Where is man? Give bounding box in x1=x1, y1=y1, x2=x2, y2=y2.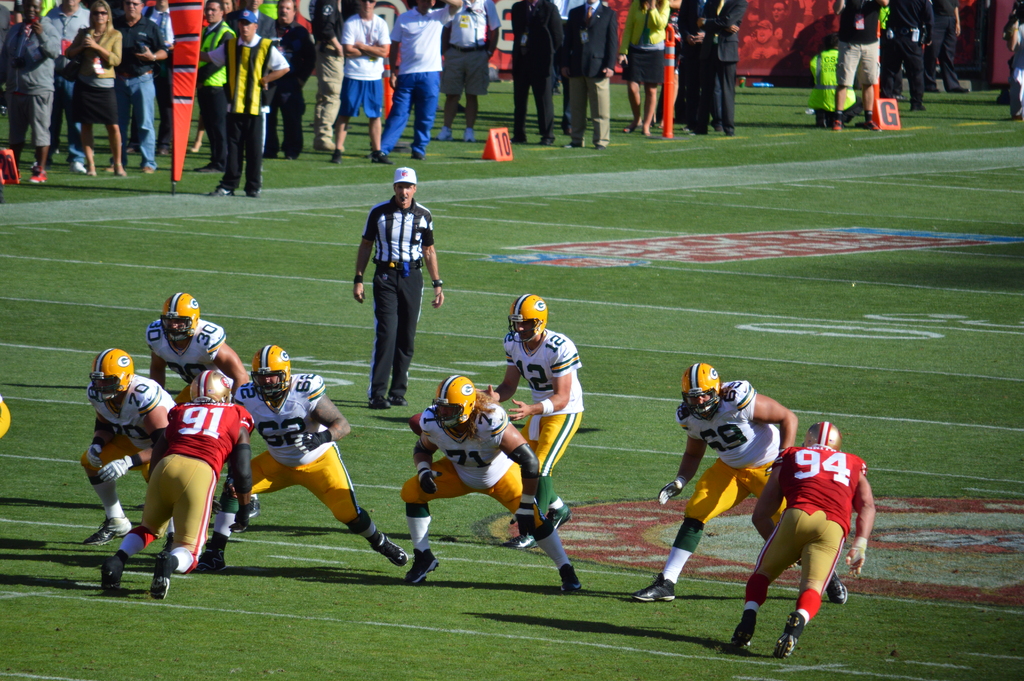
x1=560, y1=0, x2=616, y2=145.
